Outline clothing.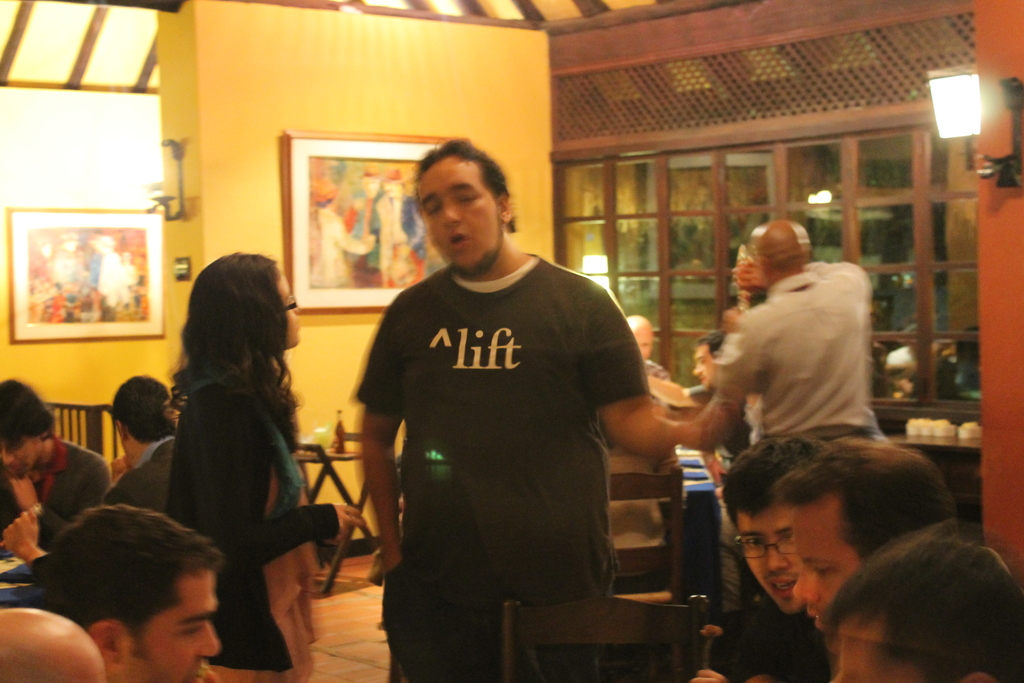
Outline: select_region(695, 256, 909, 478).
